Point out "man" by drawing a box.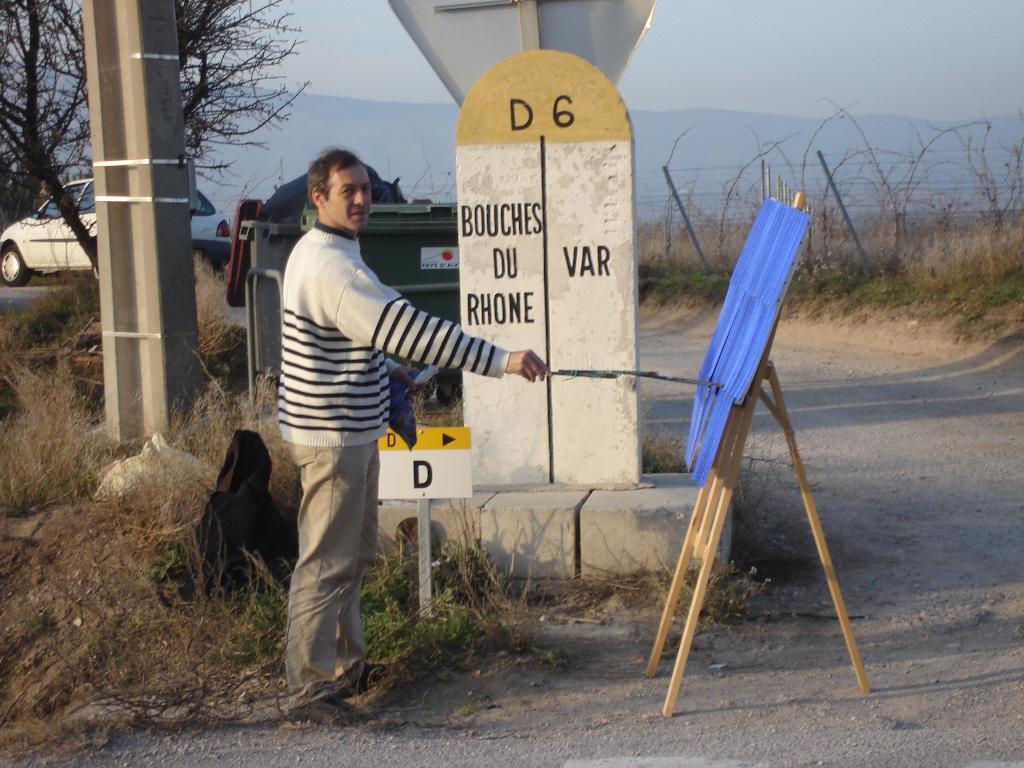
box(258, 167, 493, 697).
